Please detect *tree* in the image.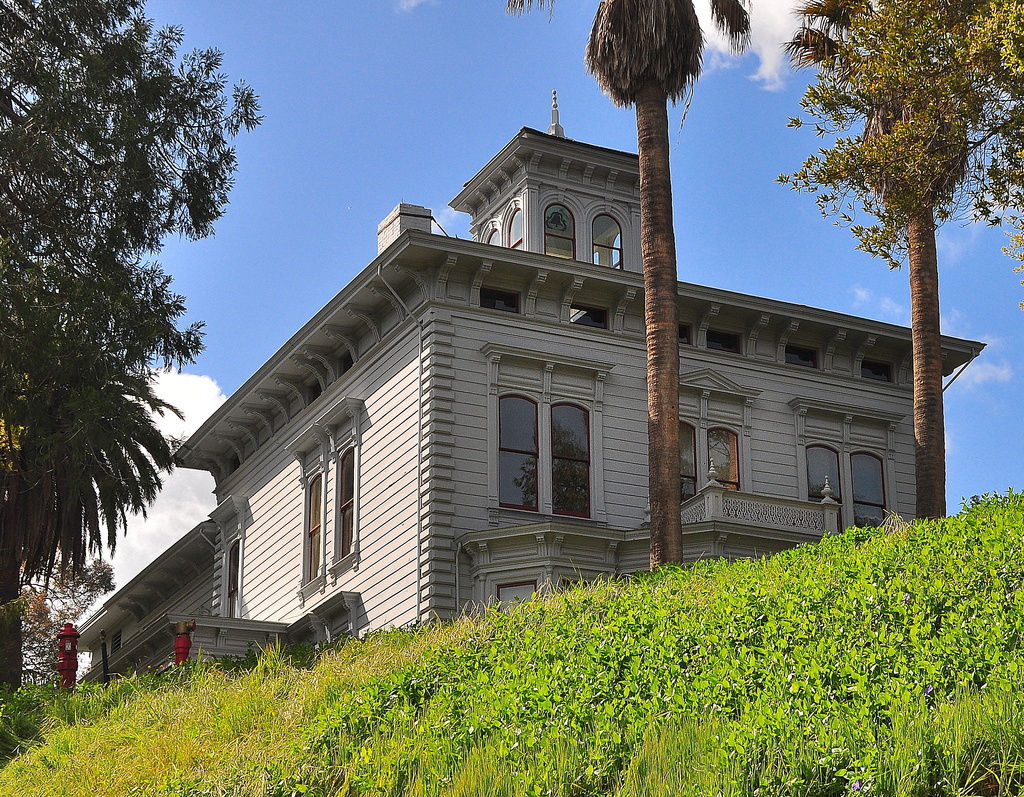
13 554 125 689.
